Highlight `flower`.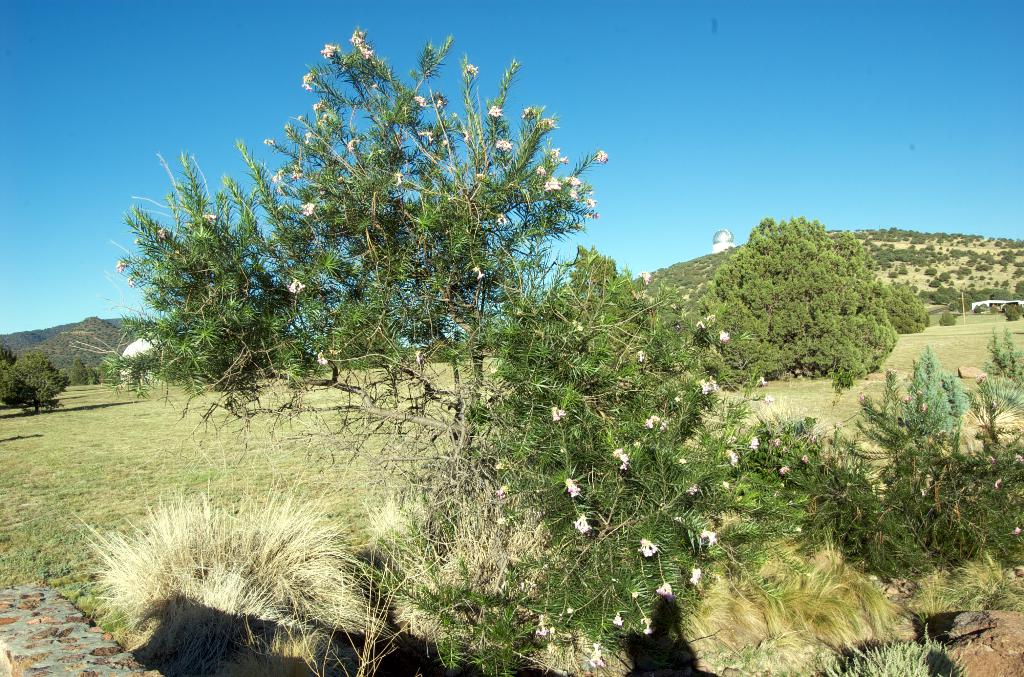
Highlighted region: 611:446:629:471.
